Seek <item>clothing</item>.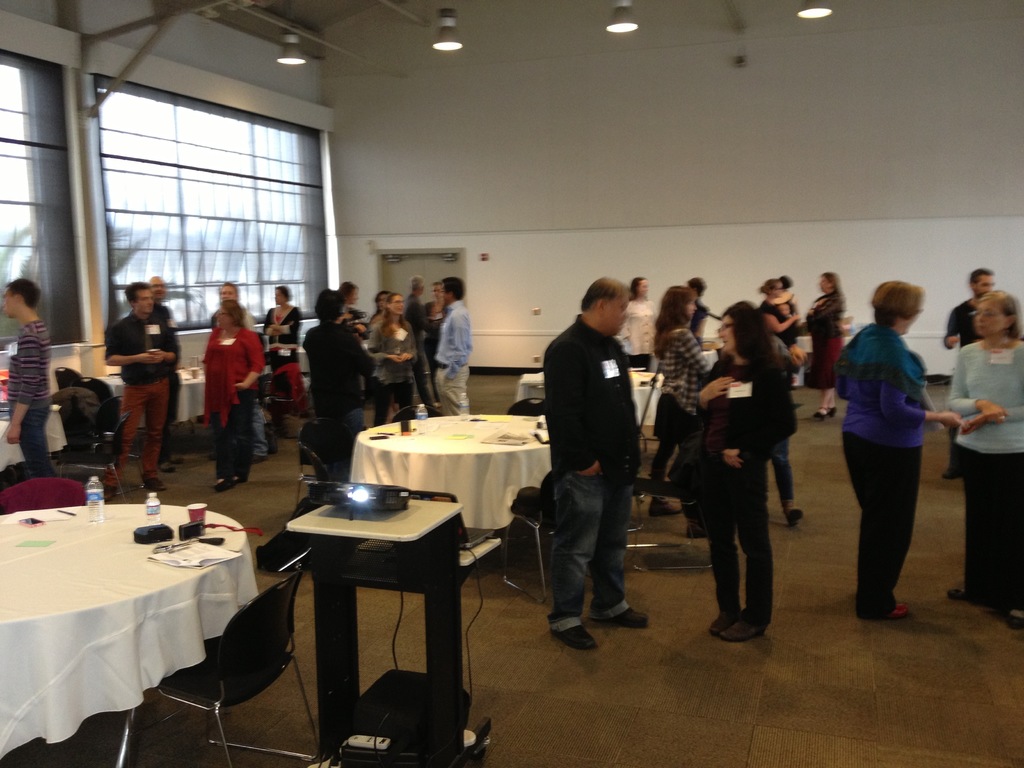
554,462,646,641.
